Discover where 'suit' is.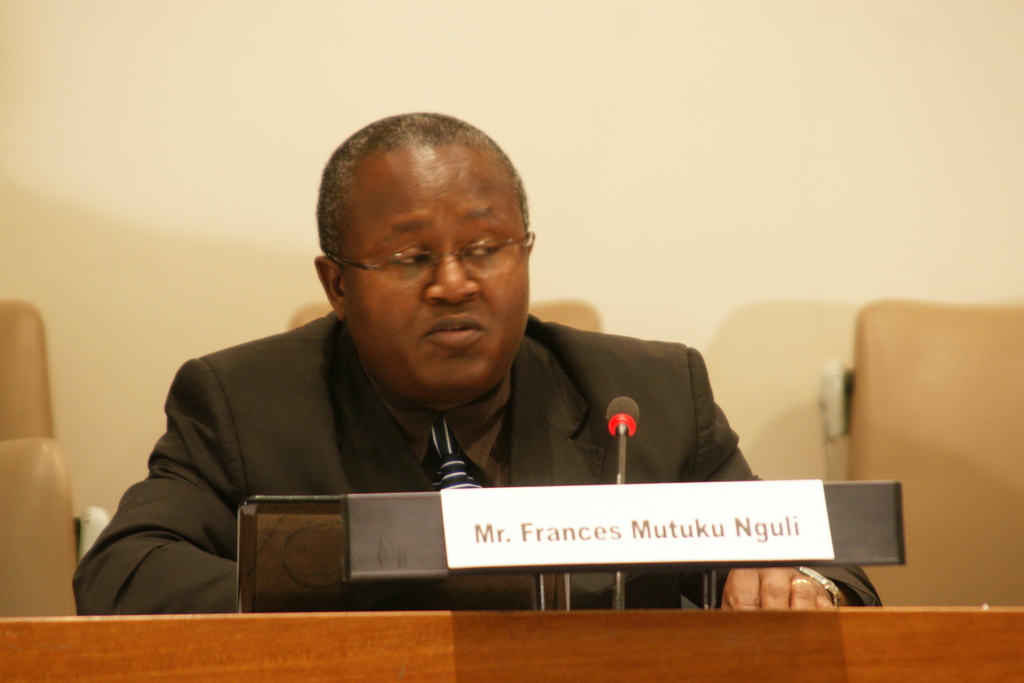
Discovered at bbox=(118, 287, 767, 576).
